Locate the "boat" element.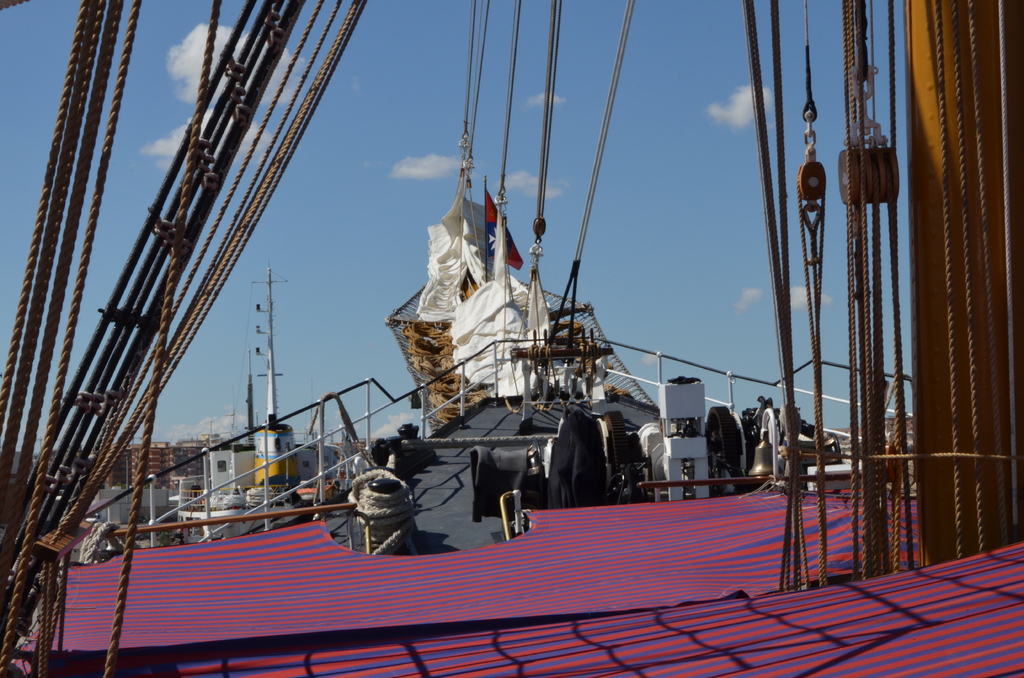
Element bbox: box(44, 32, 920, 645).
